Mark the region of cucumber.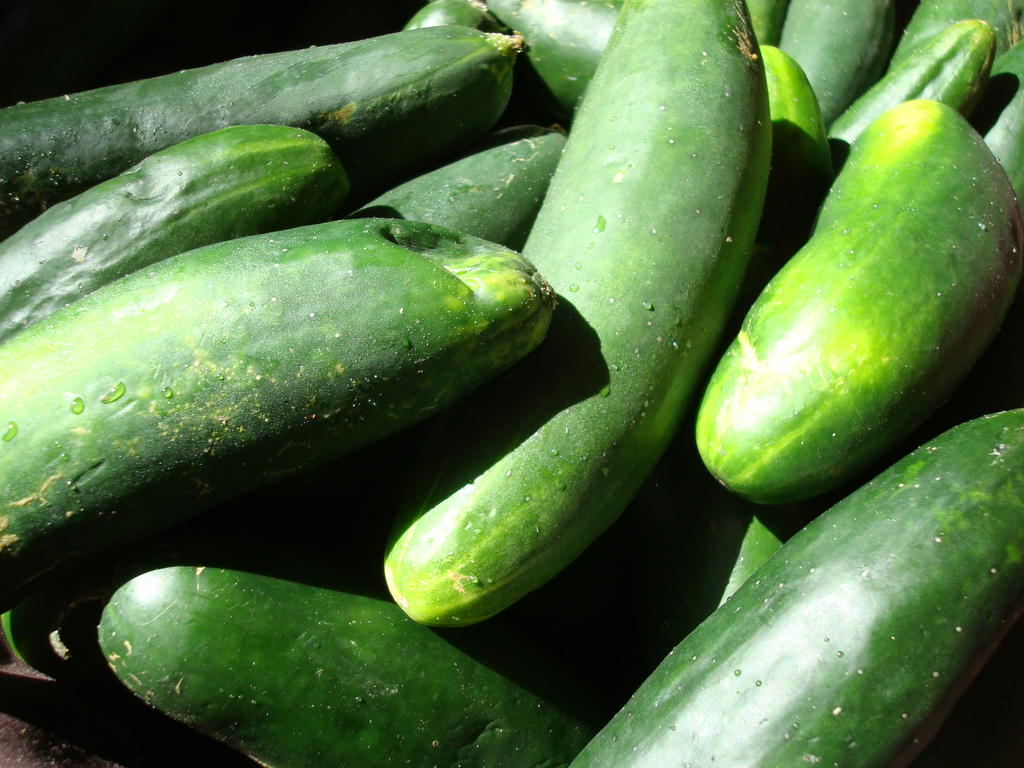
Region: 0,211,554,618.
